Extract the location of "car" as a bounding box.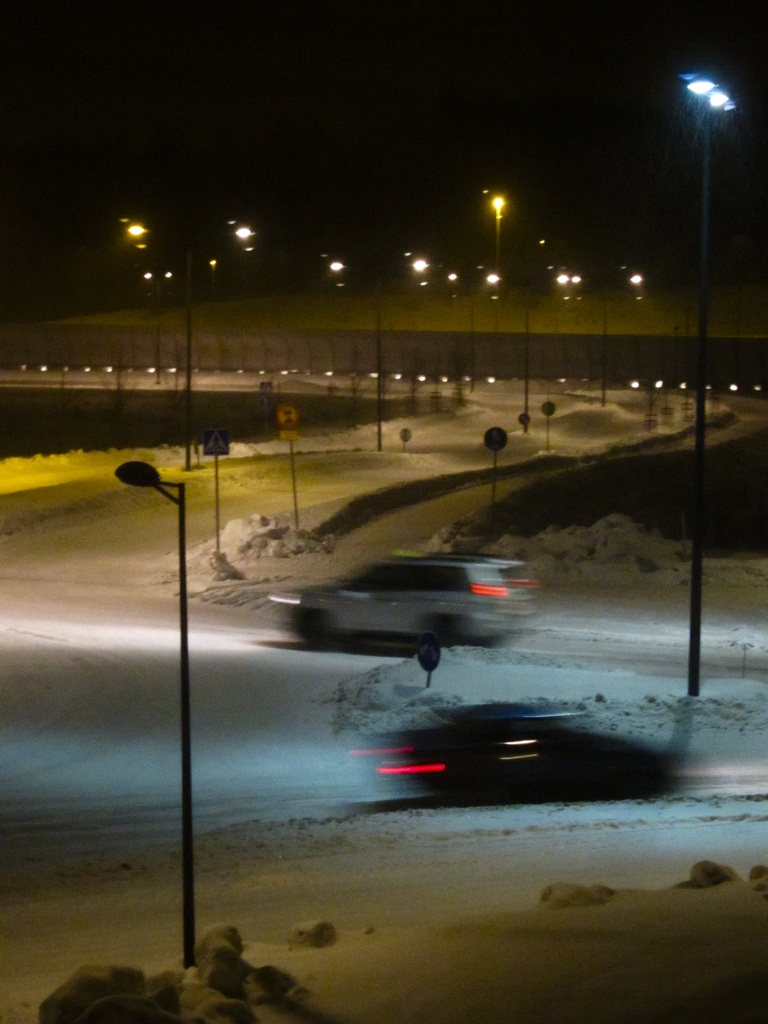
bbox=(273, 554, 550, 644).
